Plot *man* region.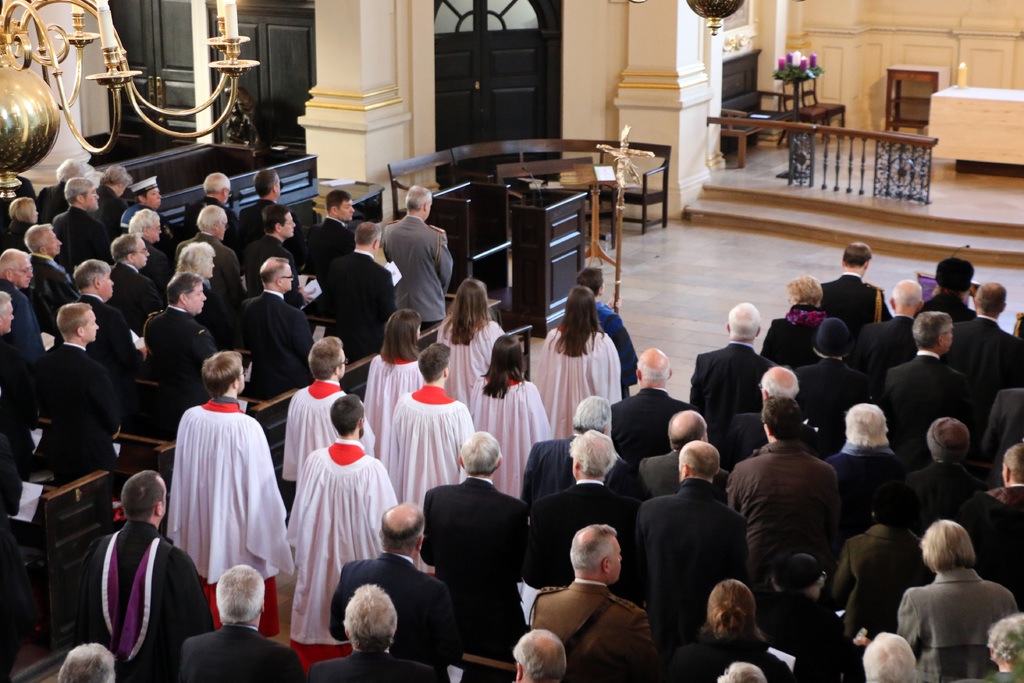
Plotted at 84 470 212 682.
